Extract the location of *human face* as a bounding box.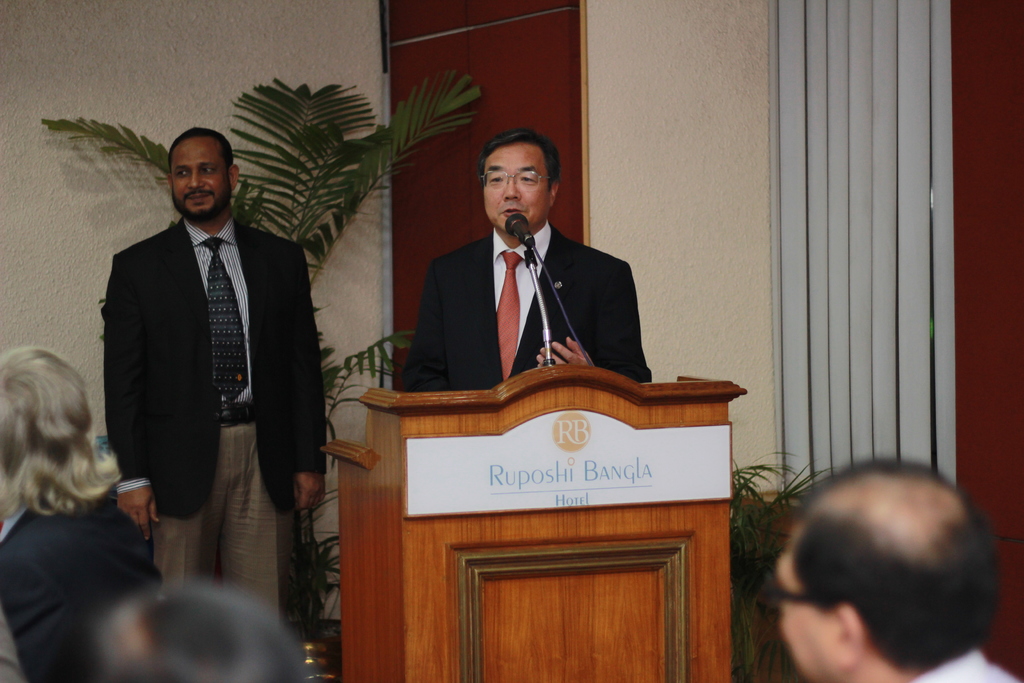
[481, 144, 550, 238].
